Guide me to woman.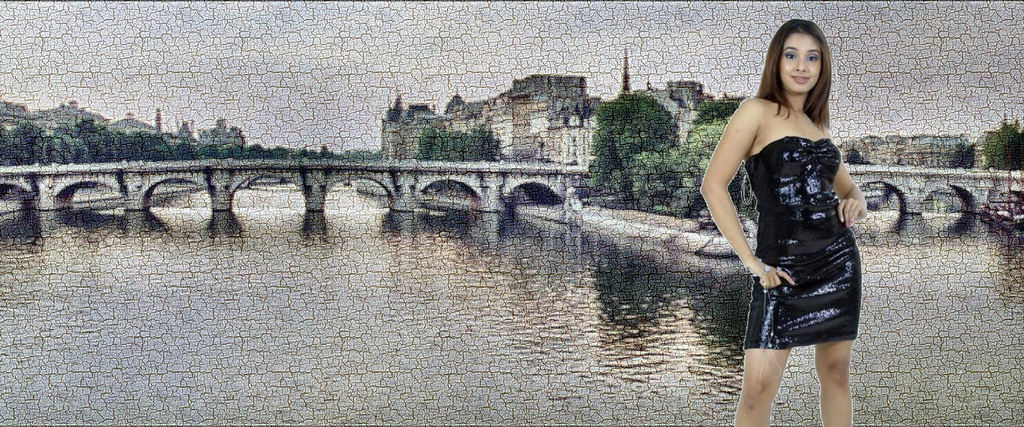
Guidance: Rect(710, 14, 892, 401).
